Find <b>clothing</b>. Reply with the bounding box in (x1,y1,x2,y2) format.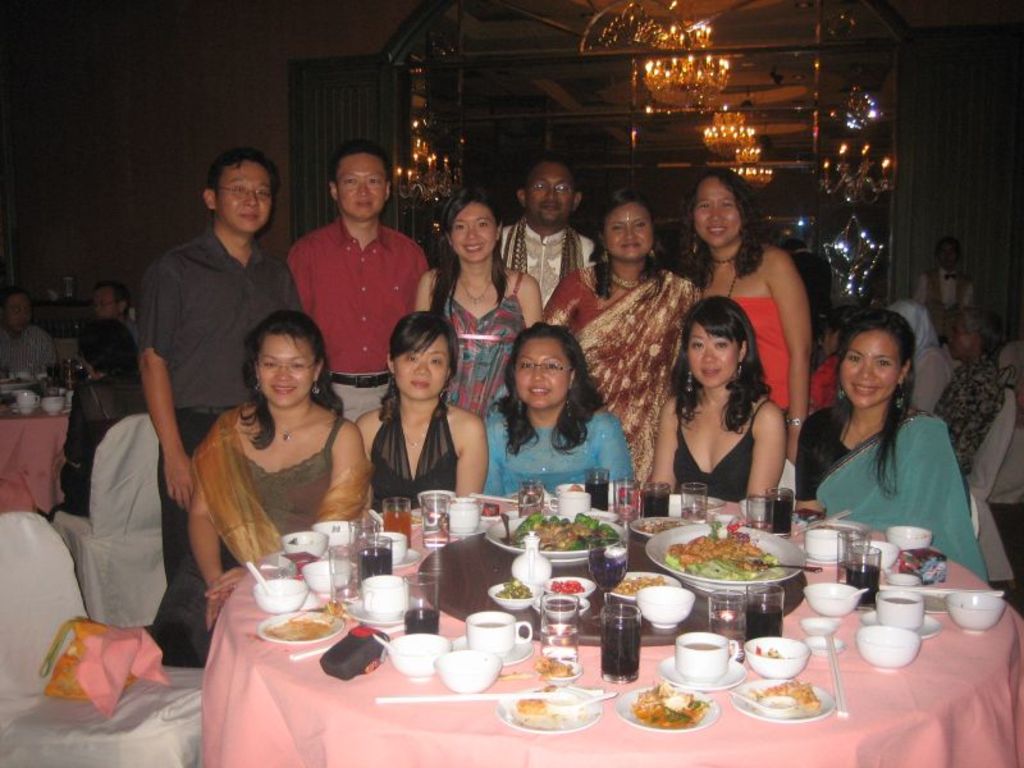
(137,227,302,655).
